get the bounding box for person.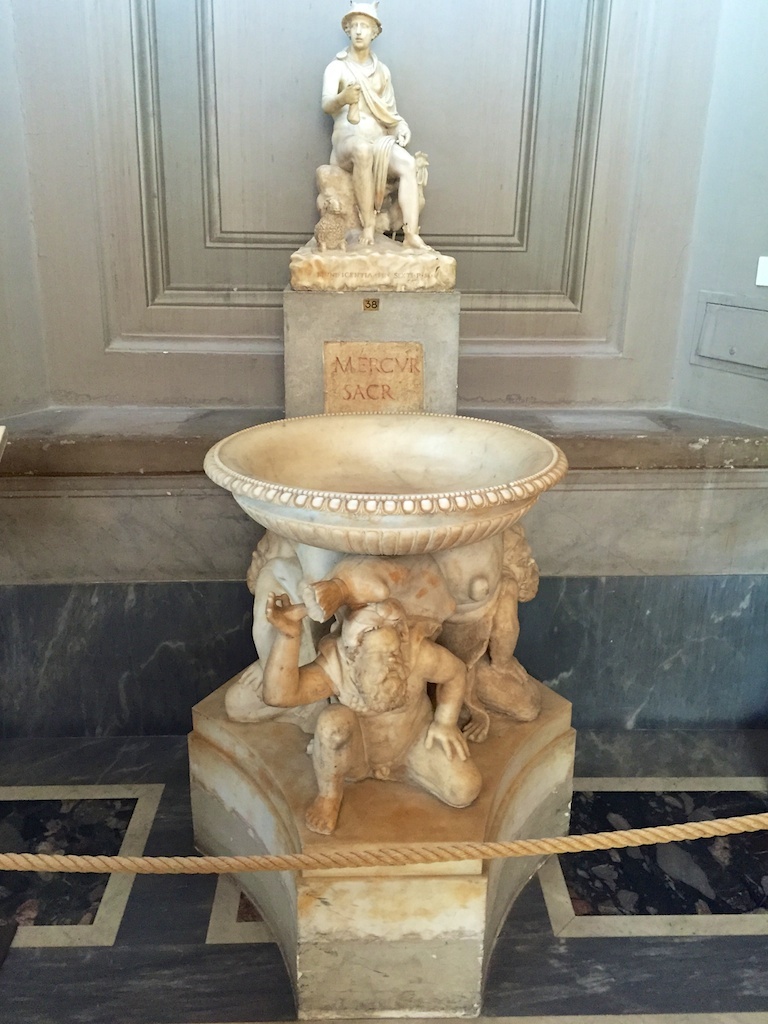
bbox=(262, 601, 484, 835).
